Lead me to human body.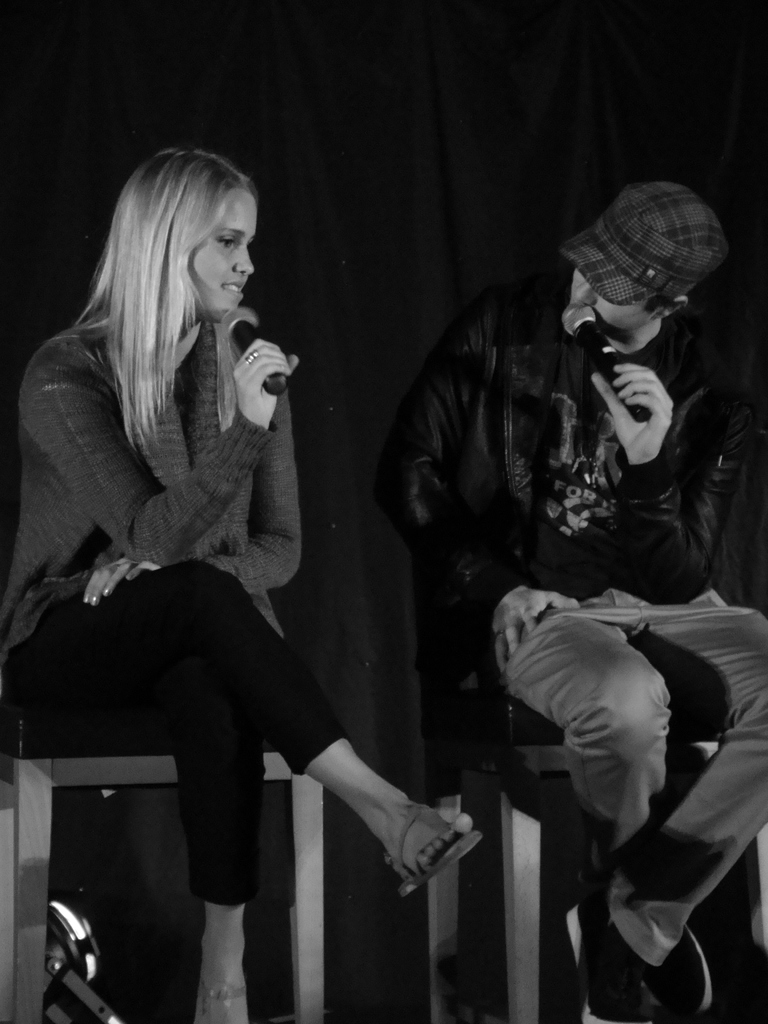
Lead to locate(391, 288, 767, 1023).
